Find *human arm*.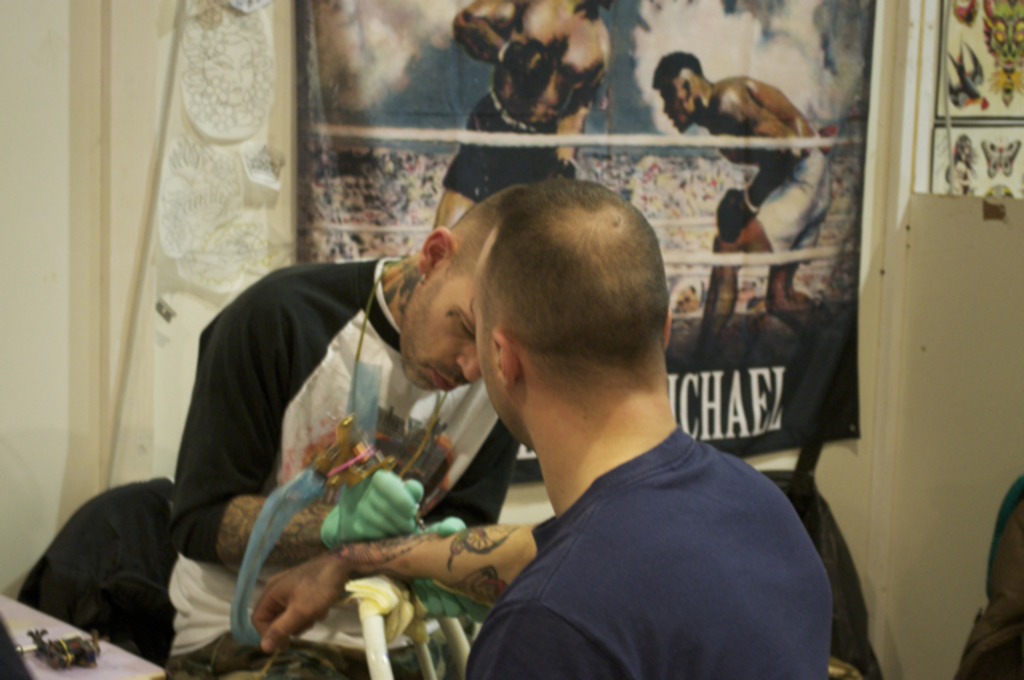
[x1=171, y1=291, x2=421, y2=552].
